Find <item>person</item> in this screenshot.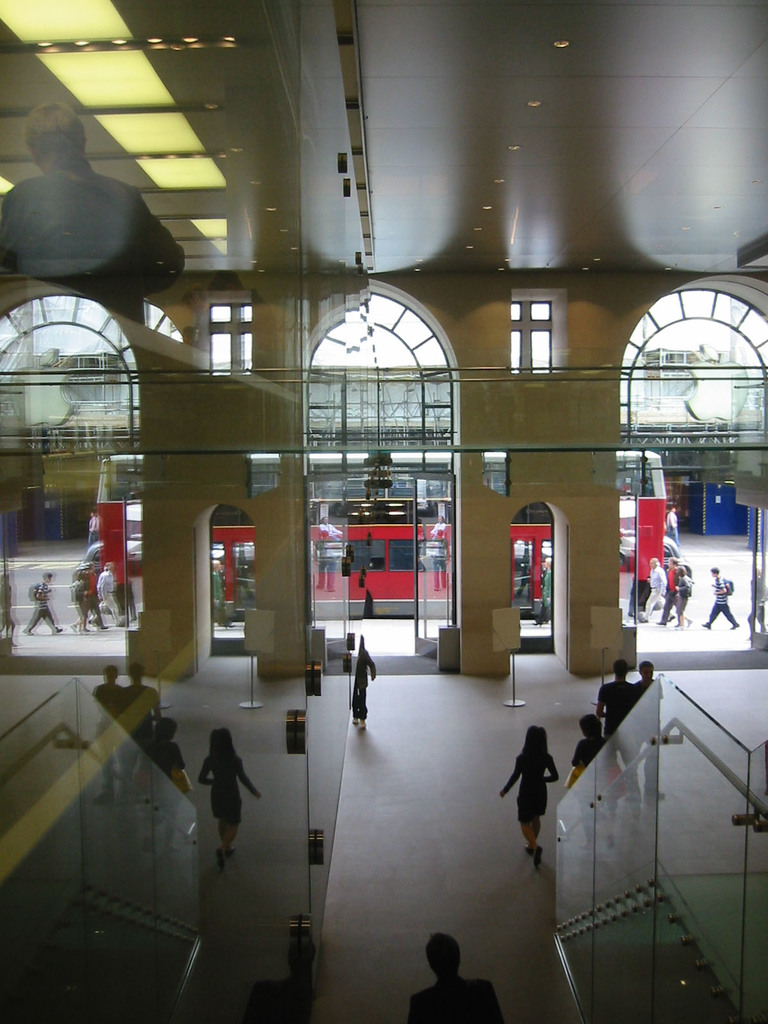
The bounding box for <item>person</item> is bbox(648, 652, 662, 805).
